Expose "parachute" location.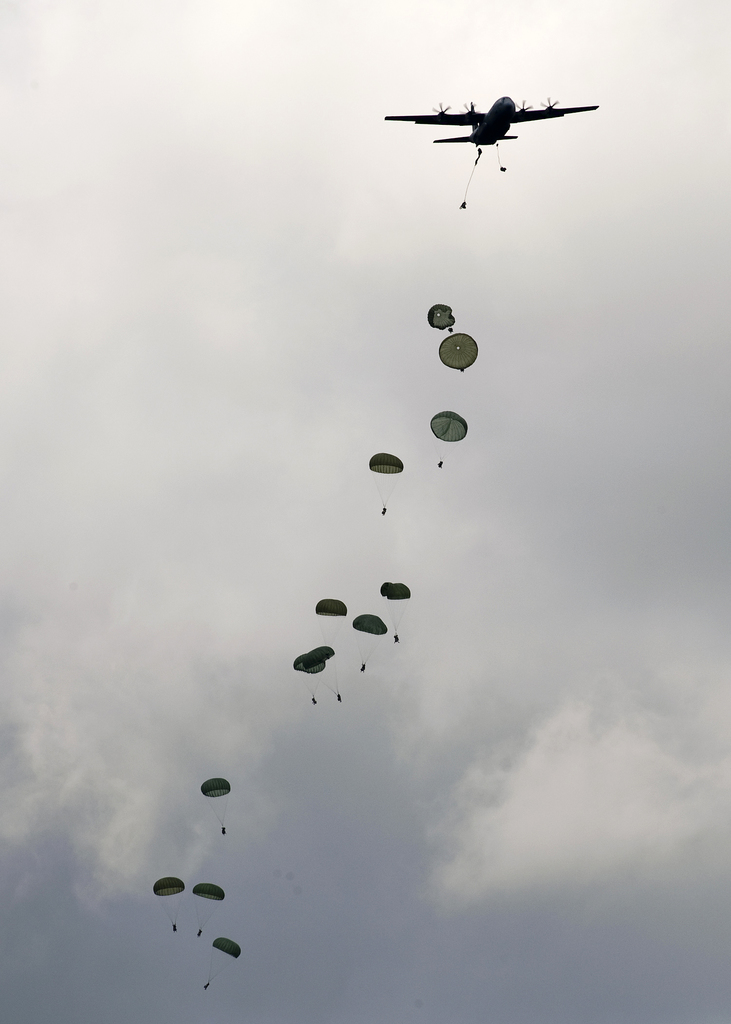
Exposed at l=383, t=581, r=415, b=646.
